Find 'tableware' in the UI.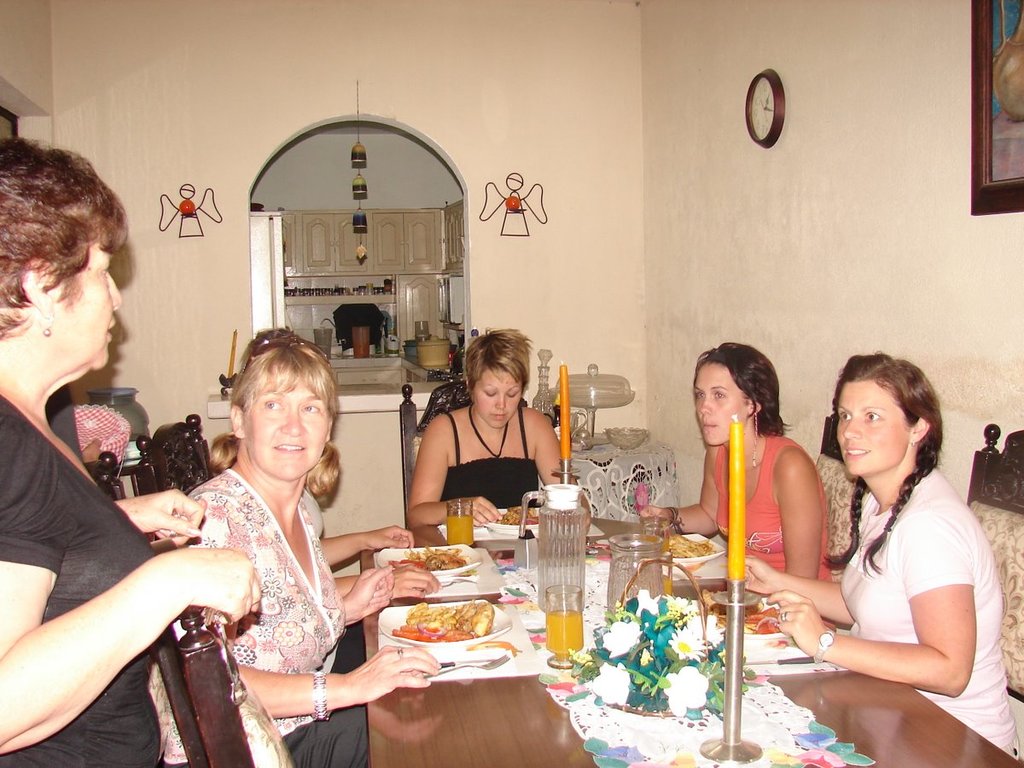
UI element at 430/653/504/676.
